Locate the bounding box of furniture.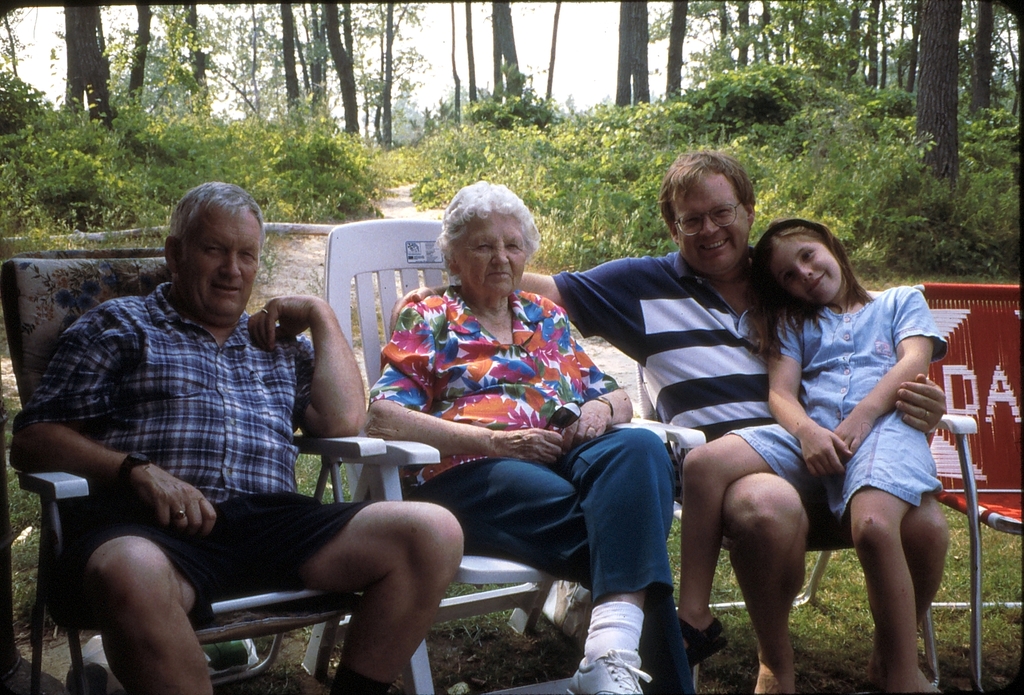
Bounding box: crop(909, 280, 1023, 694).
